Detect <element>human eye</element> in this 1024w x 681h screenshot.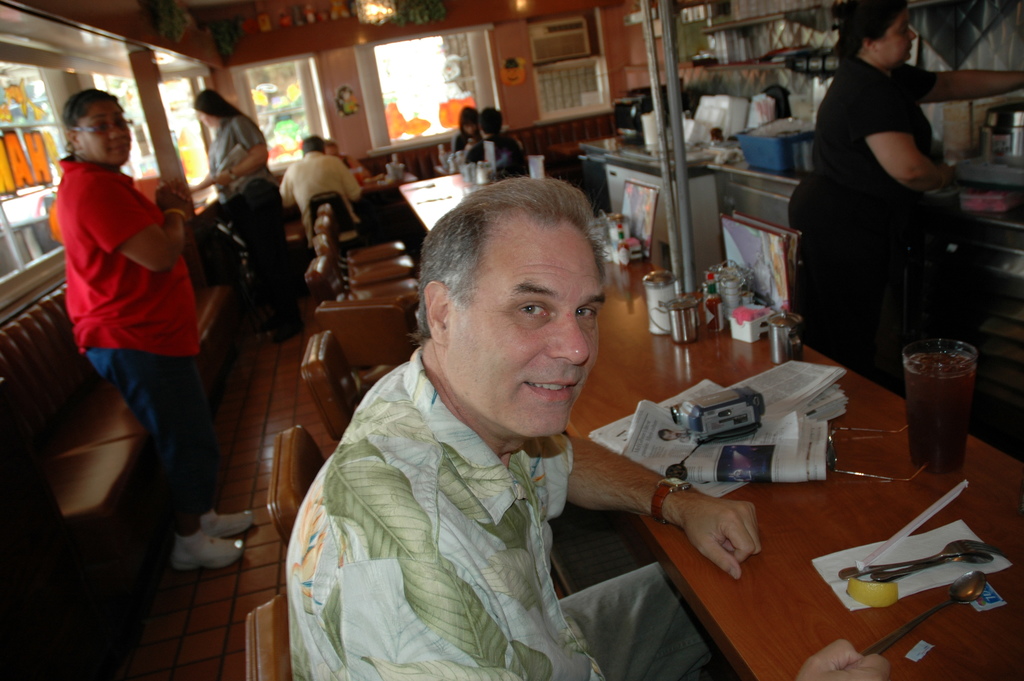
Detection: <bbox>573, 300, 600, 323</bbox>.
